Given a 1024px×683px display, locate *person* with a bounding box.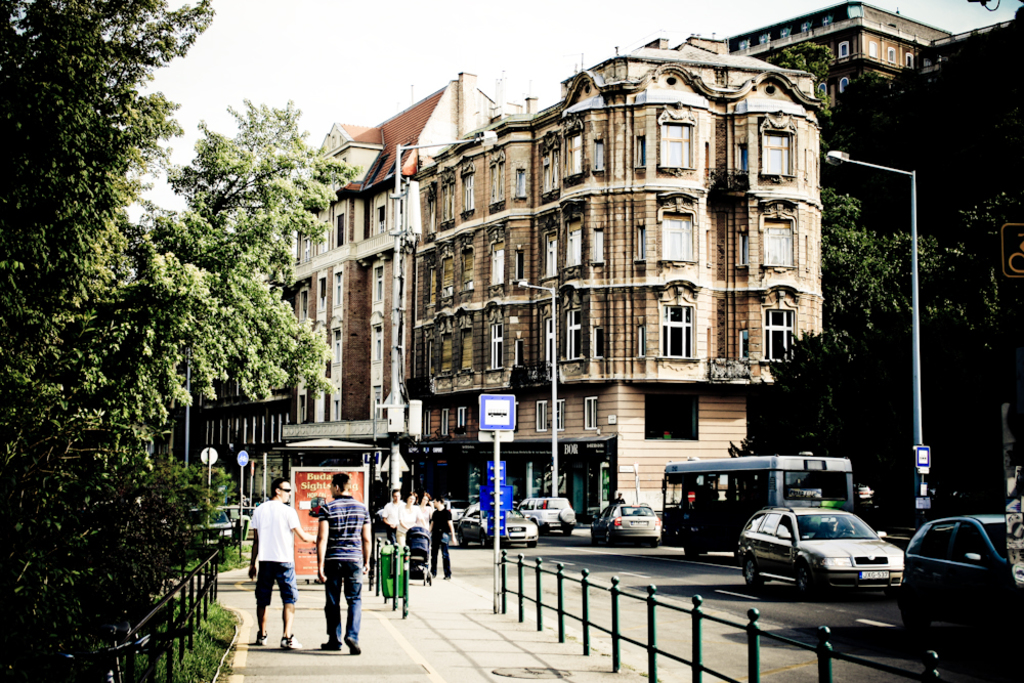
Located: [396, 490, 424, 543].
